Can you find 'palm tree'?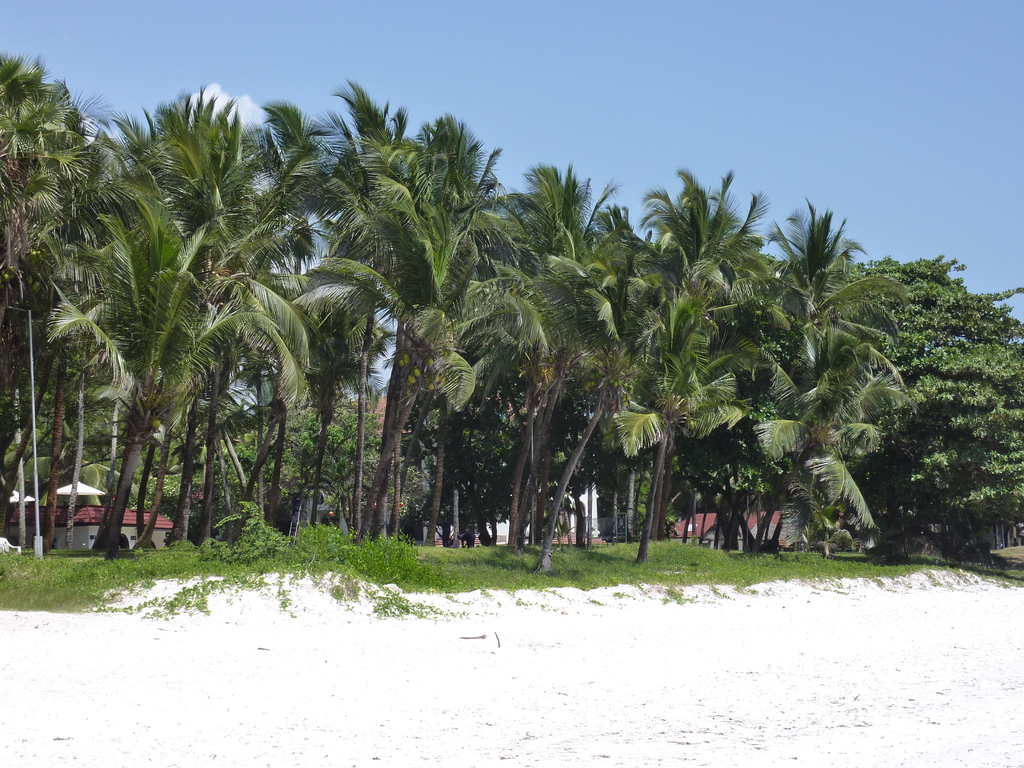
Yes, bounding box: [left=219, top=252, right=374, bottom=556].
